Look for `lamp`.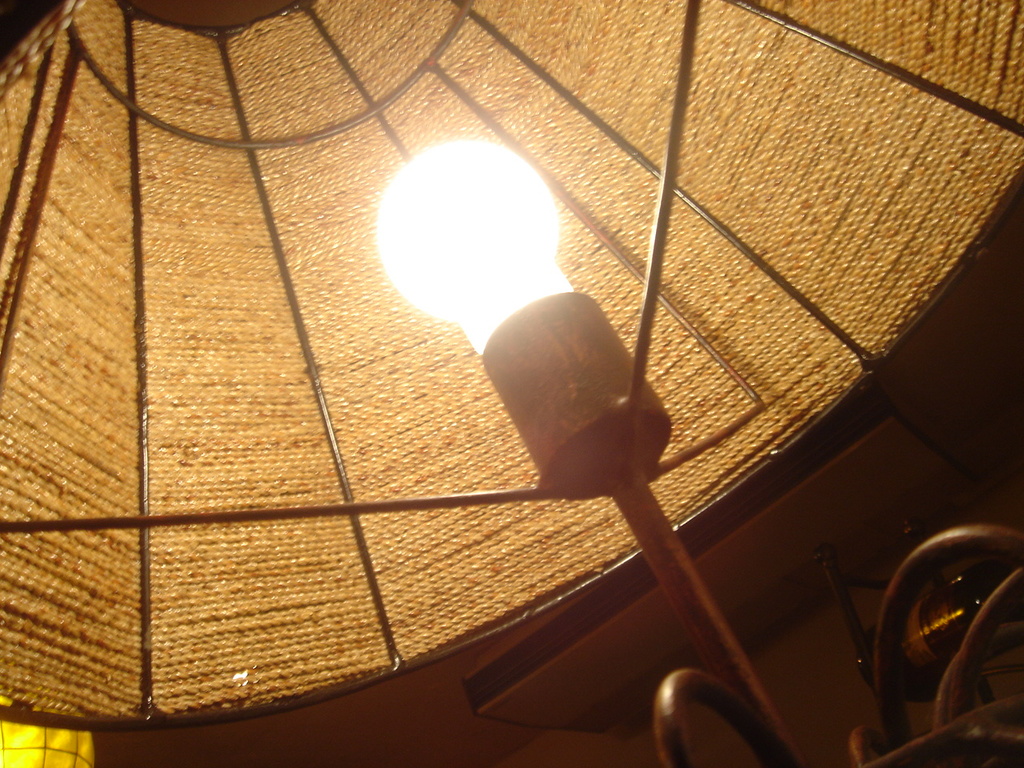
Found: detection(0, 0, 1023, 767).
